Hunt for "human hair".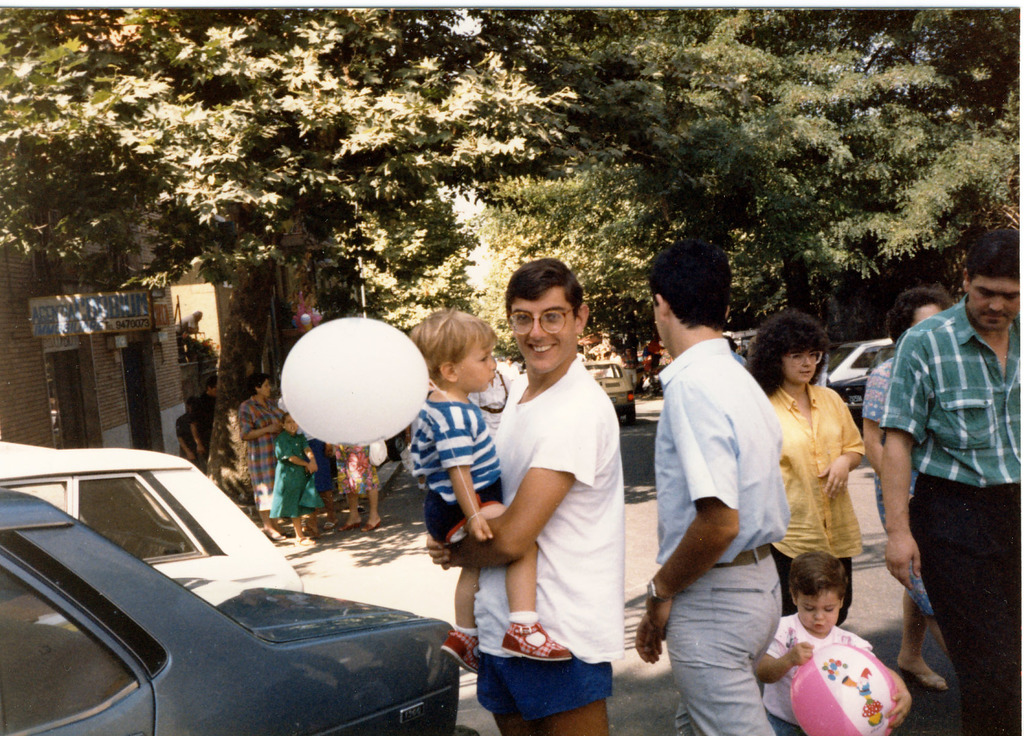
Hunted down at locate(893, 287, 954, 348).
